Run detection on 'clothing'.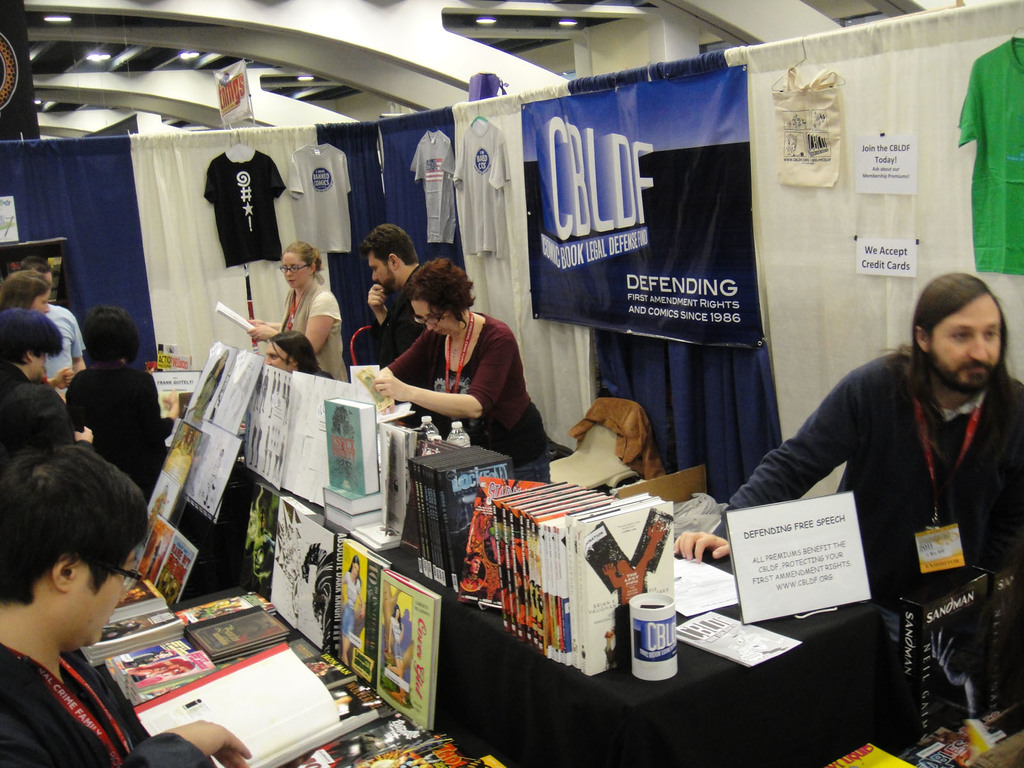
Result: (0,362,63,444).
